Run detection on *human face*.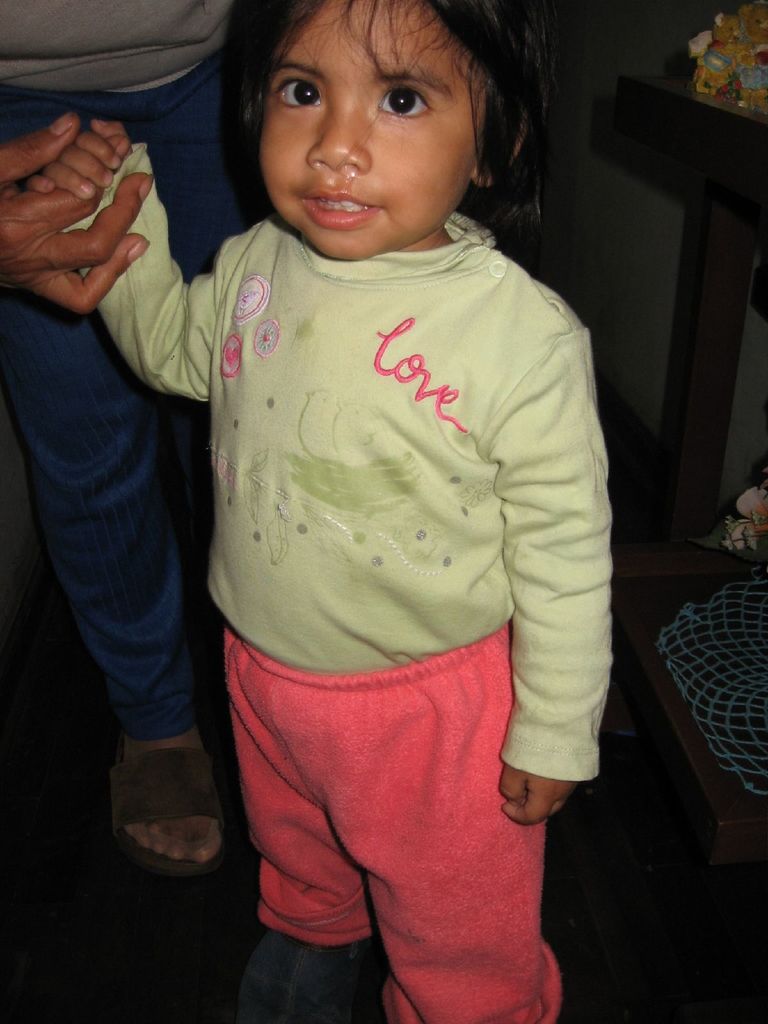
Result: x1=255, y1=4, x2=488, y2=262.
